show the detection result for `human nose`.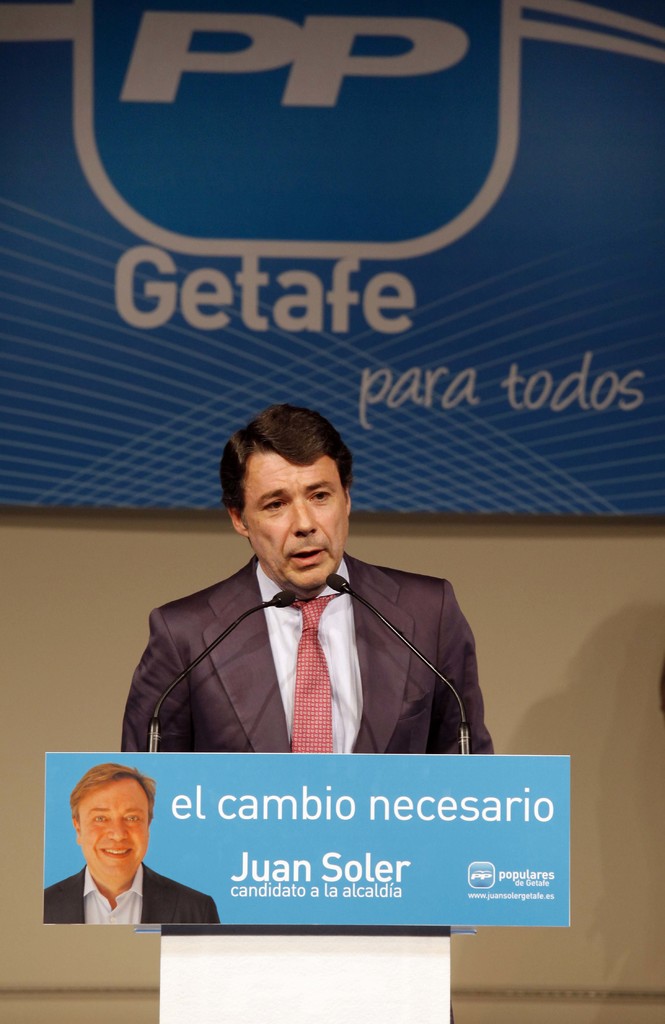
bbox=(106, 820, 129, 848).
